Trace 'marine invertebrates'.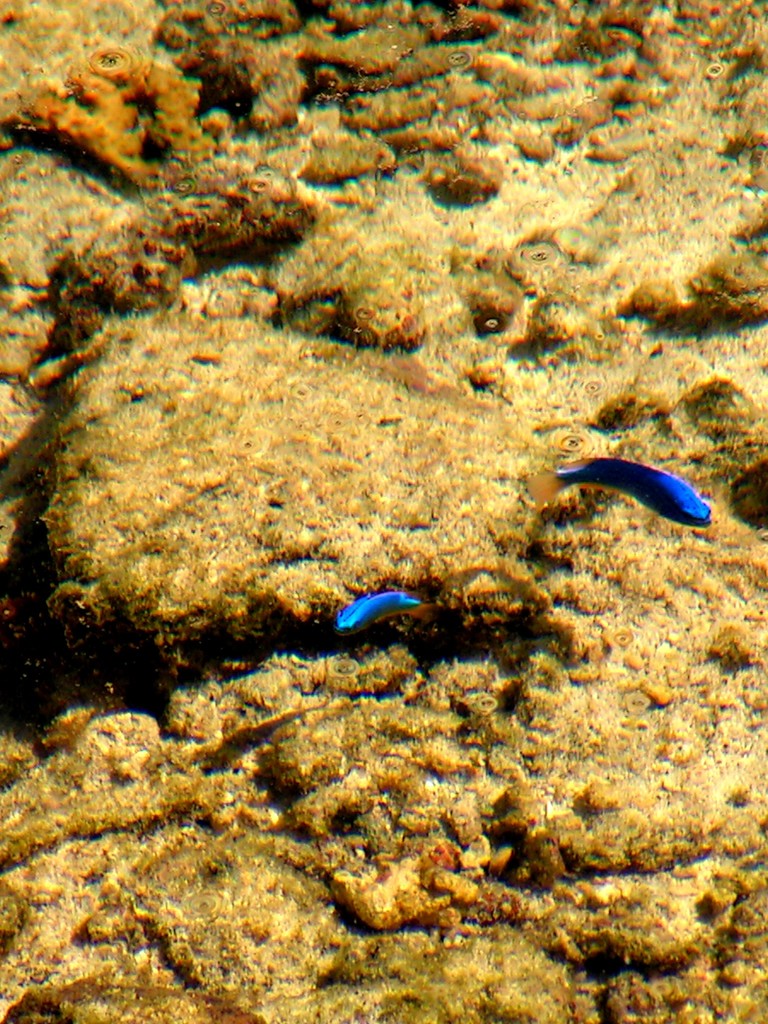
Traced to 334 580 460 652.
